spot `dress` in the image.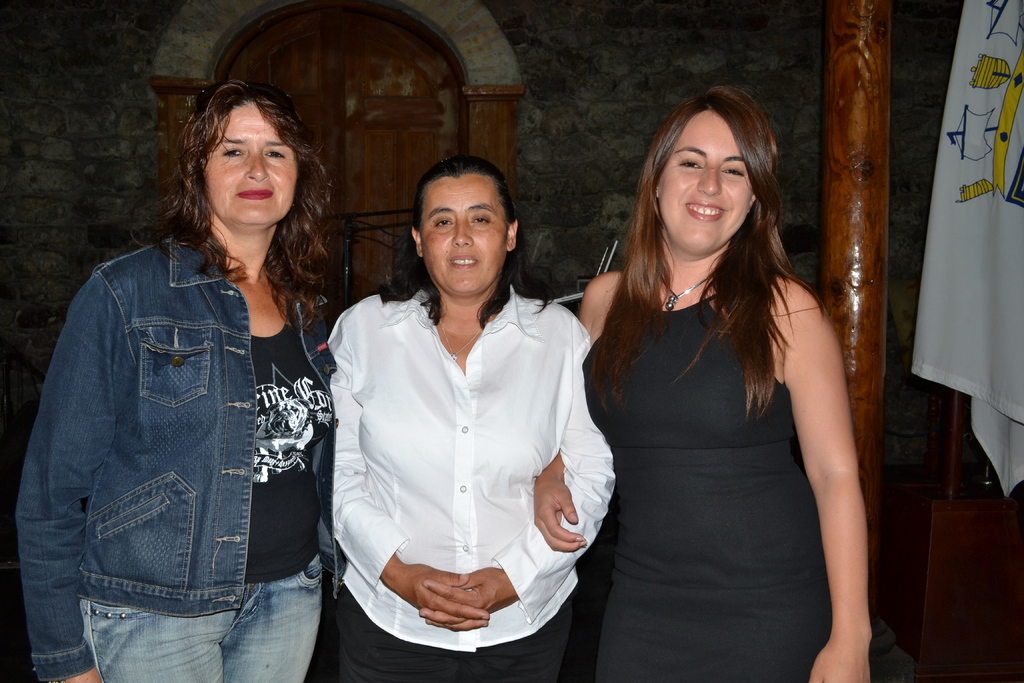
`dress` found at [580, 294, 835, 682].
